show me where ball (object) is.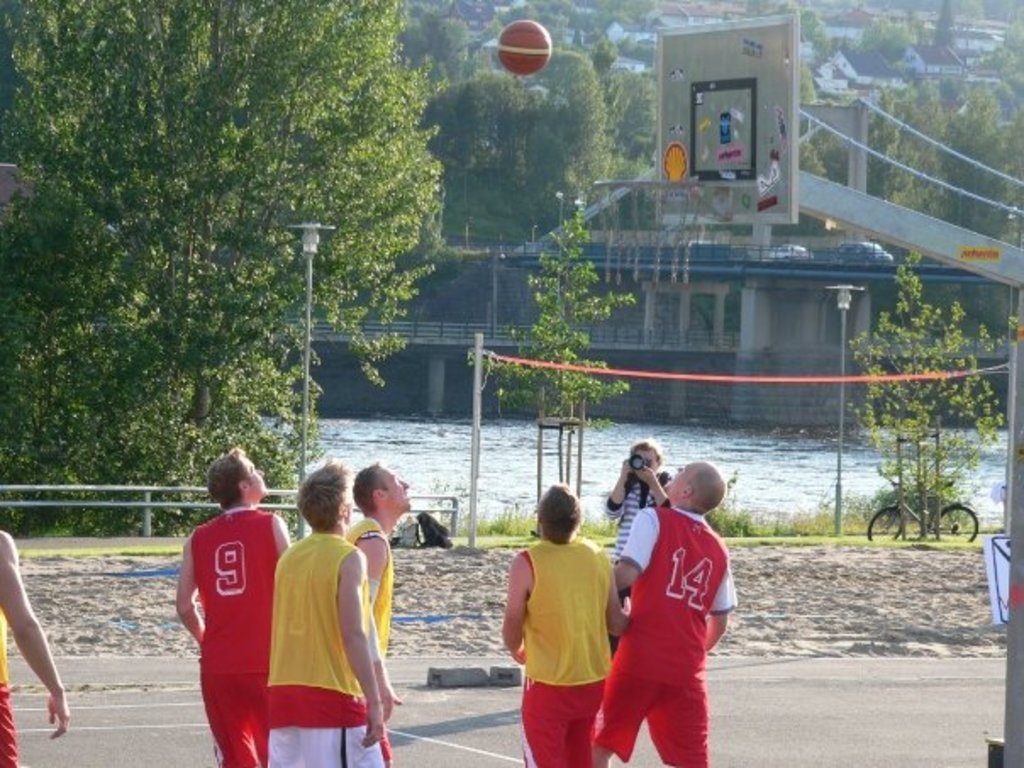
ball (object) is at detection(500, 20, 551, 75).
